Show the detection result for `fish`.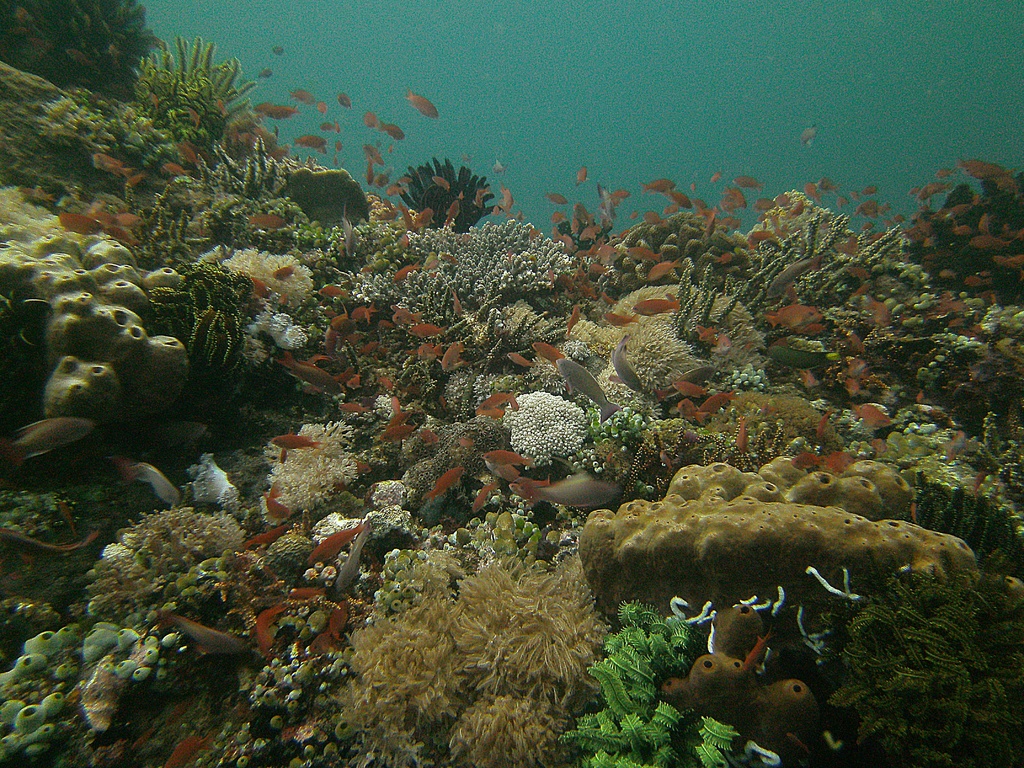
Rect(68, 49, 92, 67).
